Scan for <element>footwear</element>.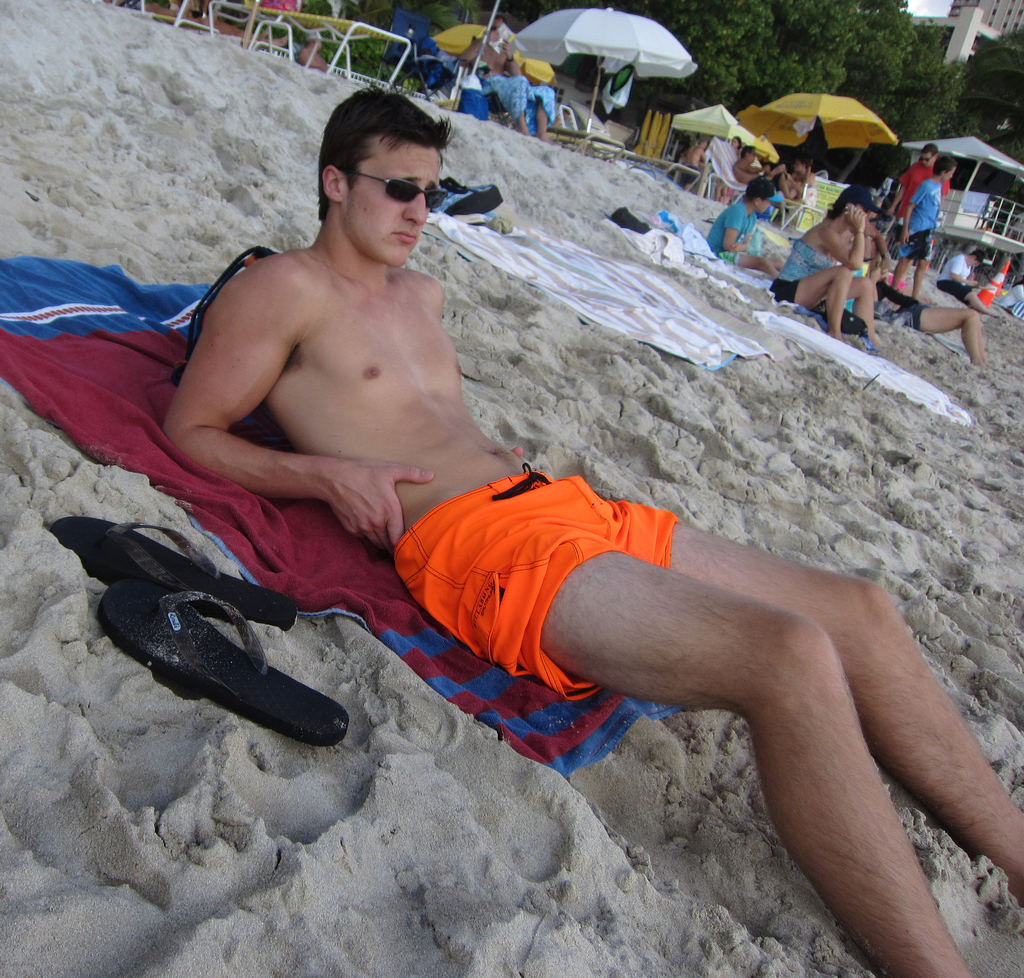
Scan result: region(46, 515, 298, 630).
